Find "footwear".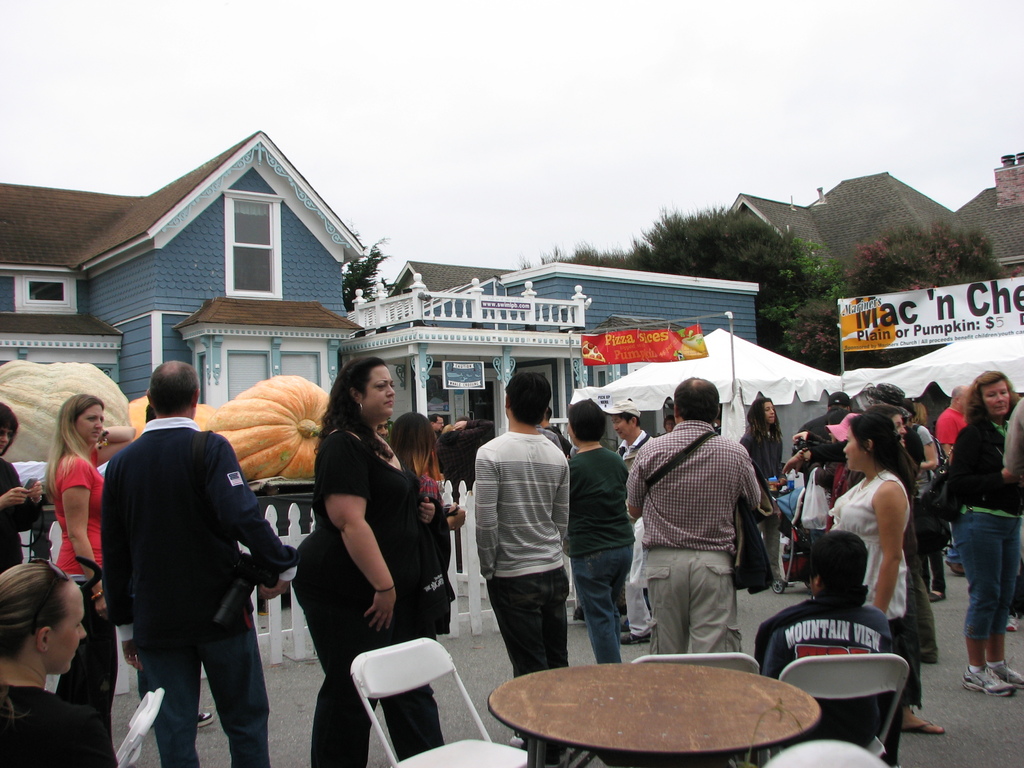
[x1=929, y1=586, x2=948, y2=604].
